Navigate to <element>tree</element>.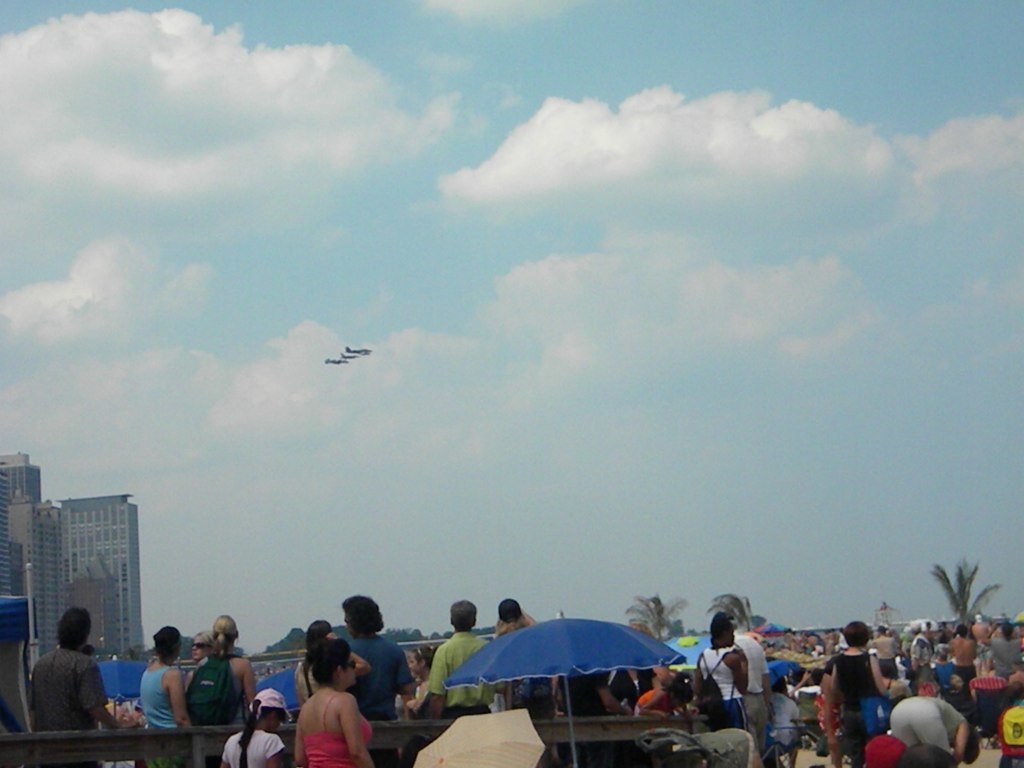
Navigation target: 145:647:157:656.
